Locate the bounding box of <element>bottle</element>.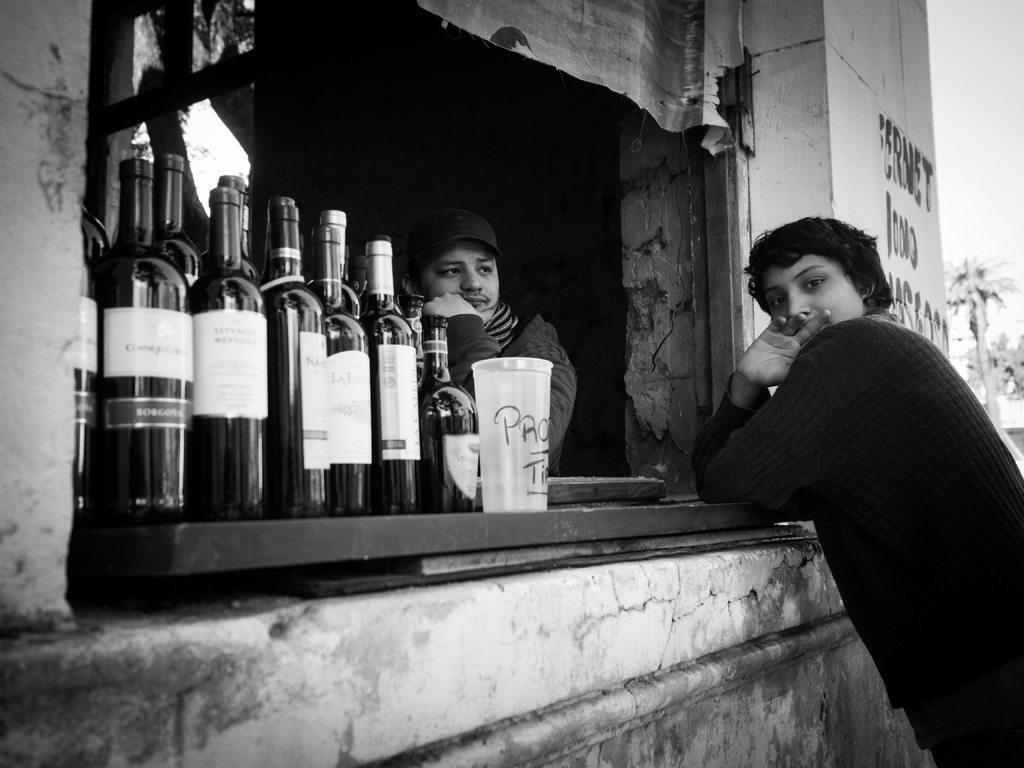
Bounding box: bbox(412, 312, 483, 513).
